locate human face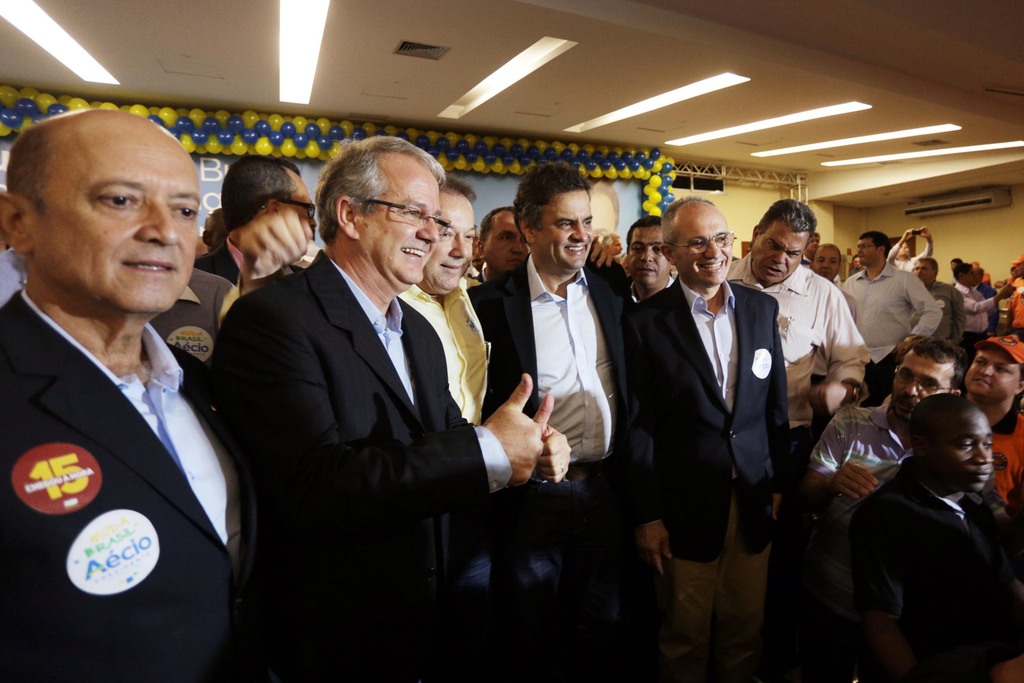
<bbox>858, 238, 879, 266</bbox>
